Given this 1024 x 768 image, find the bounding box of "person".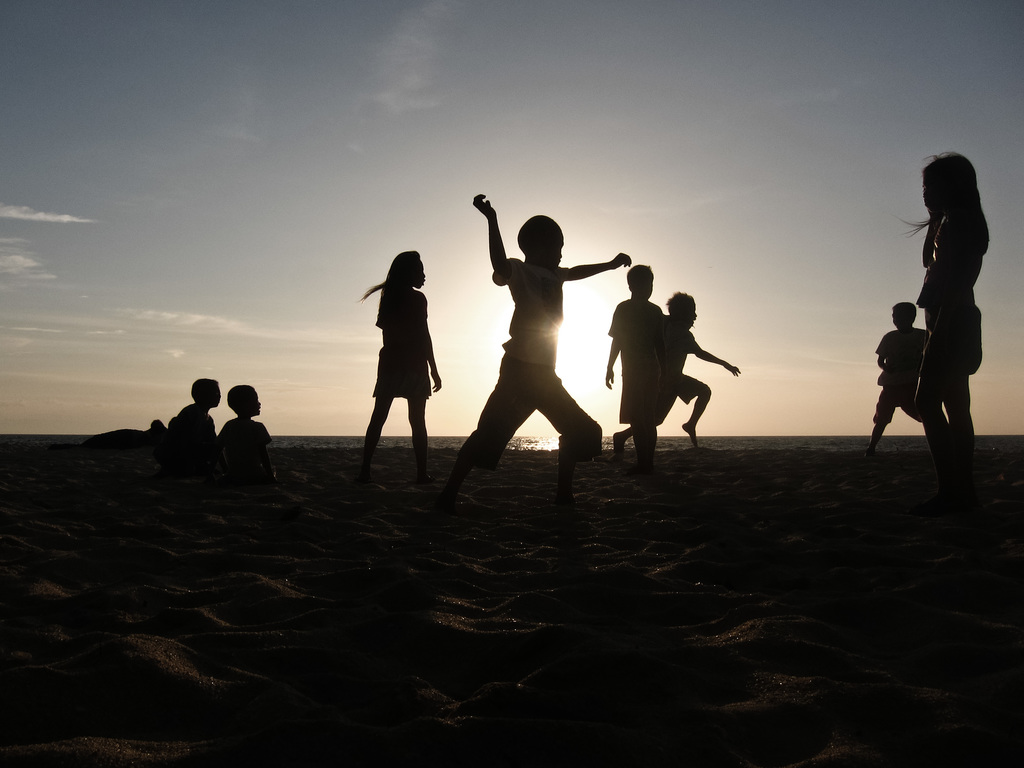
<box>216,385,272,485</box>.
